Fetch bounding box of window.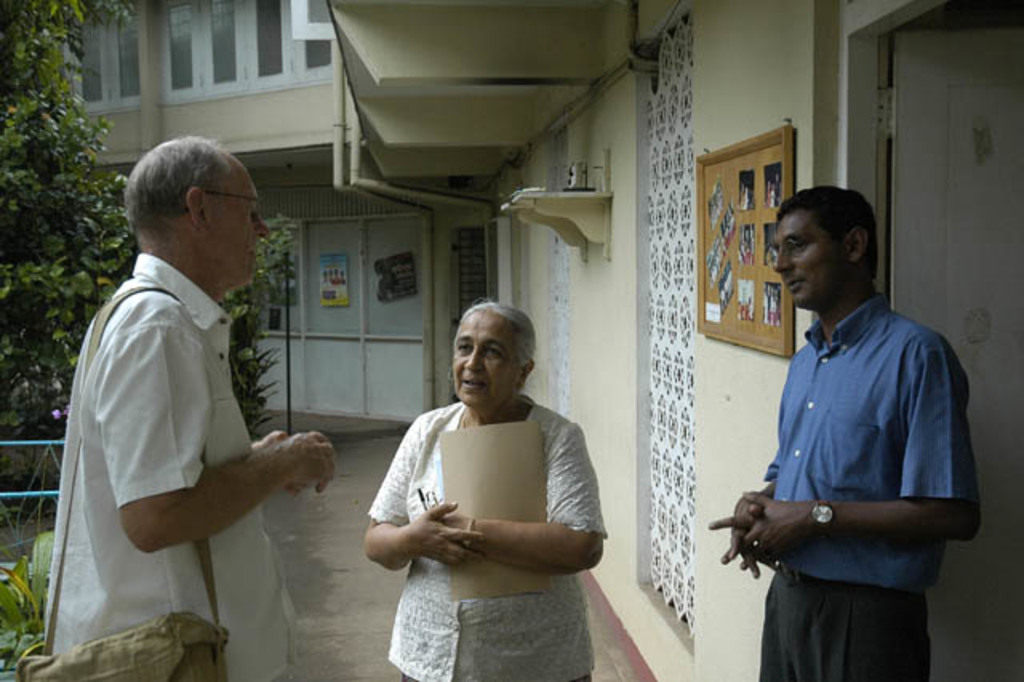
Bbox: <bbox>446, 227, 480, 336</bbox>.
